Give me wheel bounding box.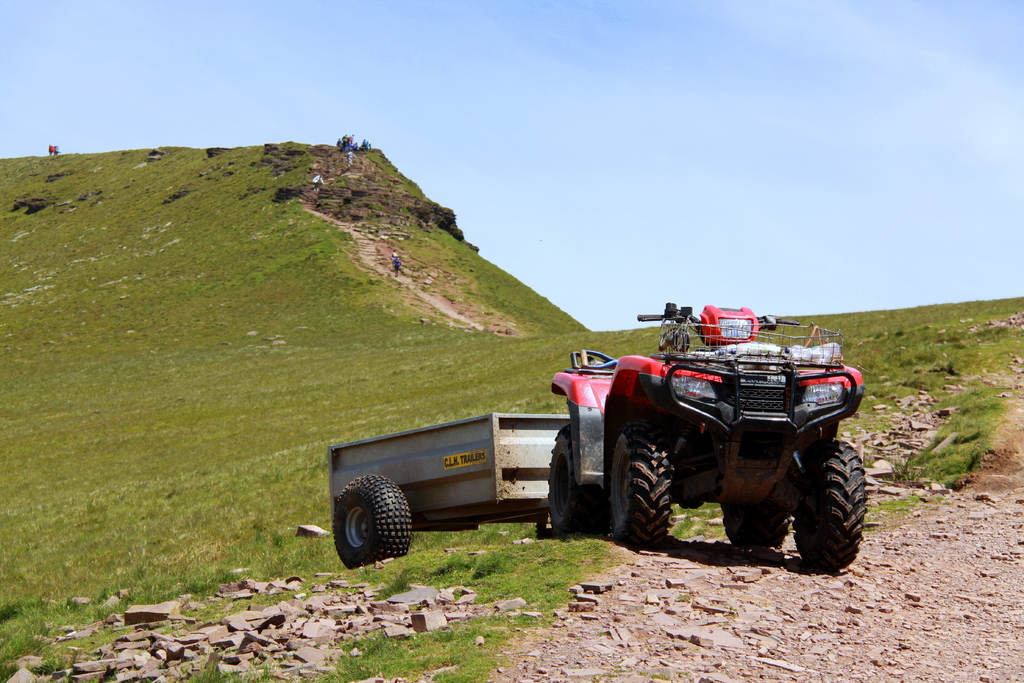
bbox(801, 436, 869, 572).
